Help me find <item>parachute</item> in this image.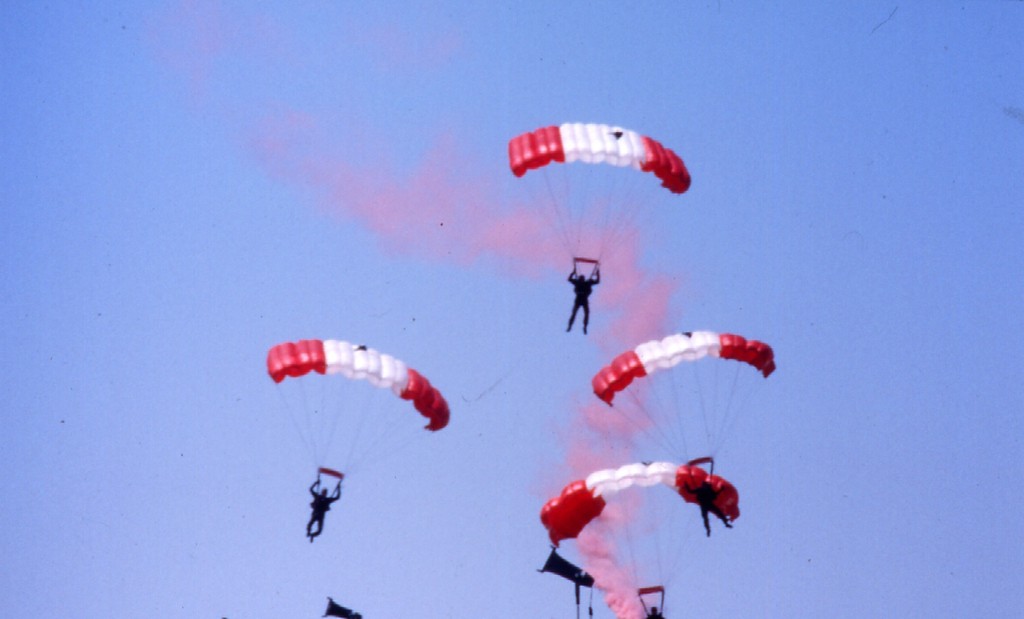
Found it: pyautogui.locateOnScreen(595, 328, 778, 505).
